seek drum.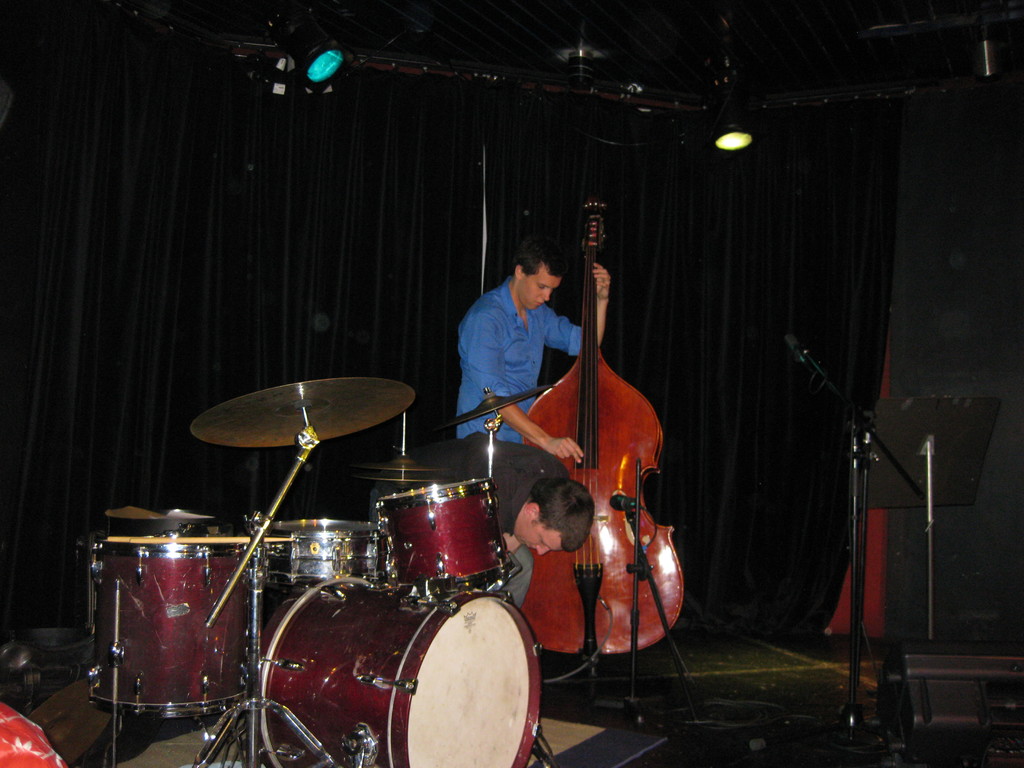
select_region(262, 579, 543, 767).
